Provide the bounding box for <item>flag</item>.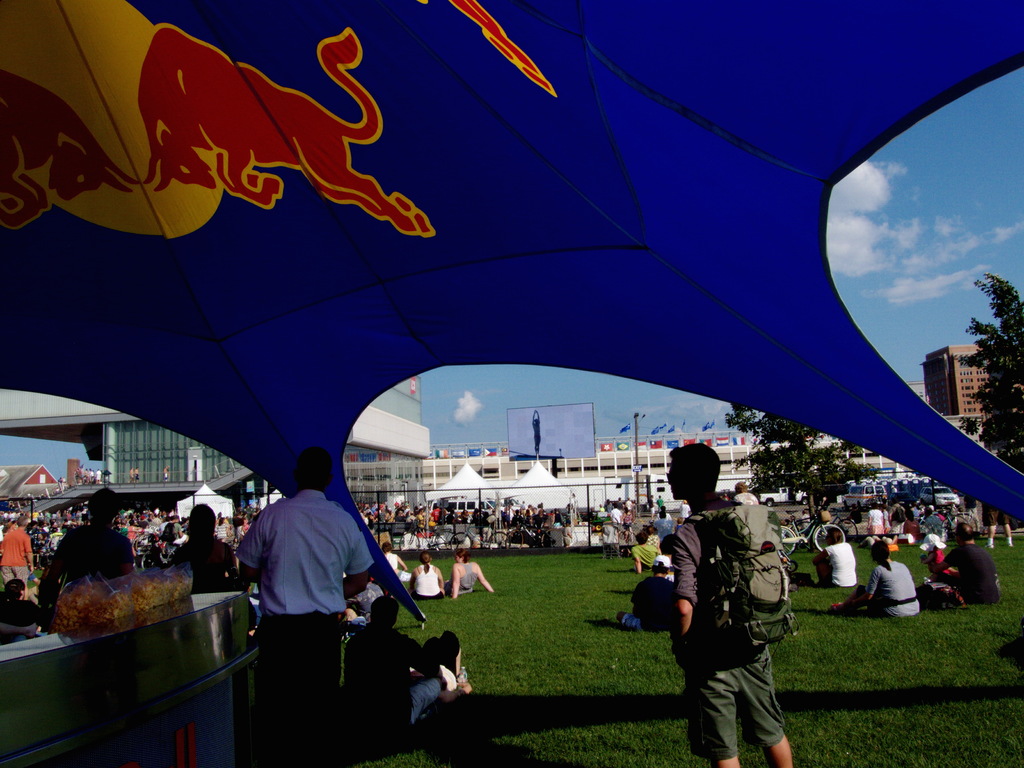
650/440/664/451.
